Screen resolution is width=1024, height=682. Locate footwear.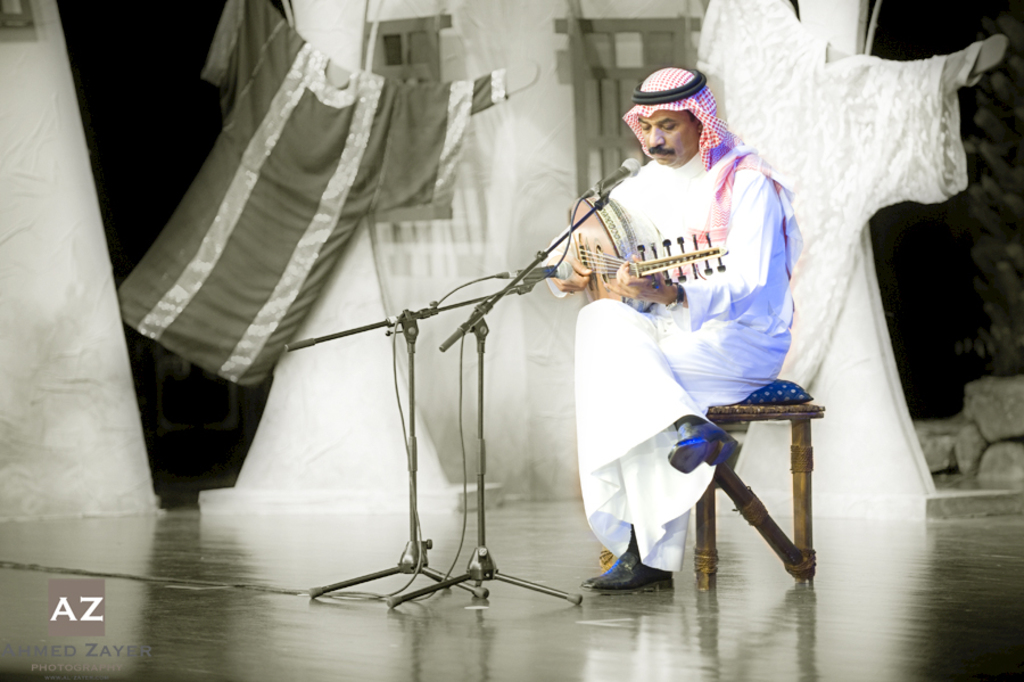
596,547,675,600.
